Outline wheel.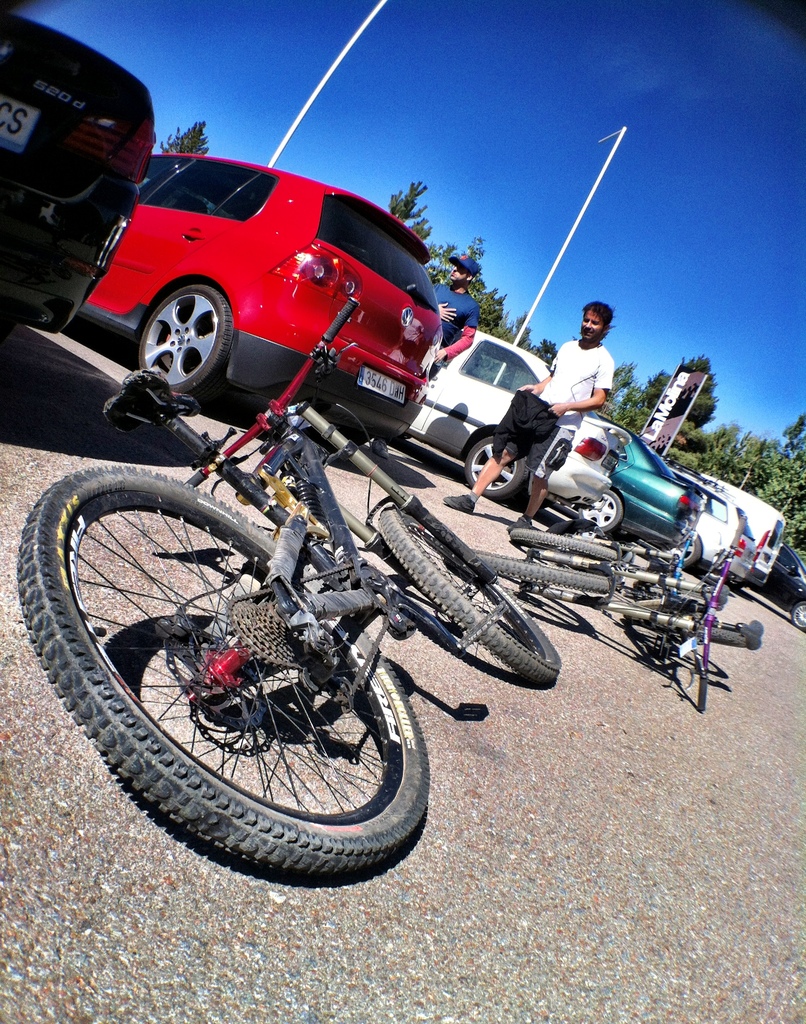
Outline: [x1=791, y1=605, x2=805, y2=631].
